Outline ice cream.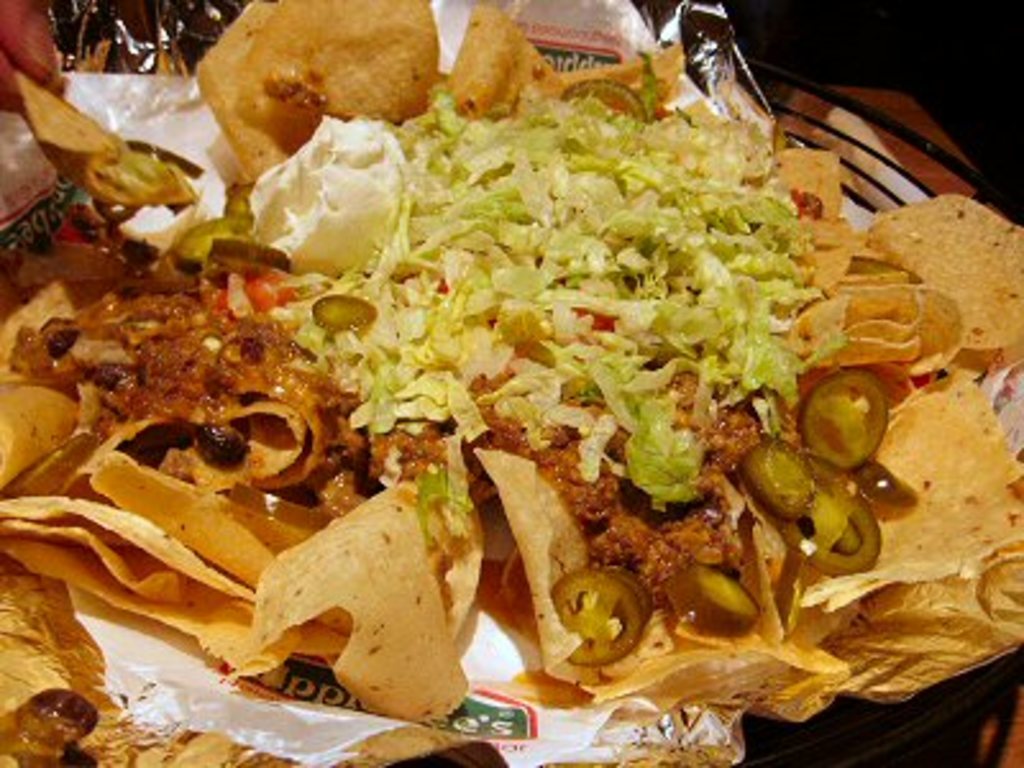
Outline: BBox(248, 115, 415, 284).
